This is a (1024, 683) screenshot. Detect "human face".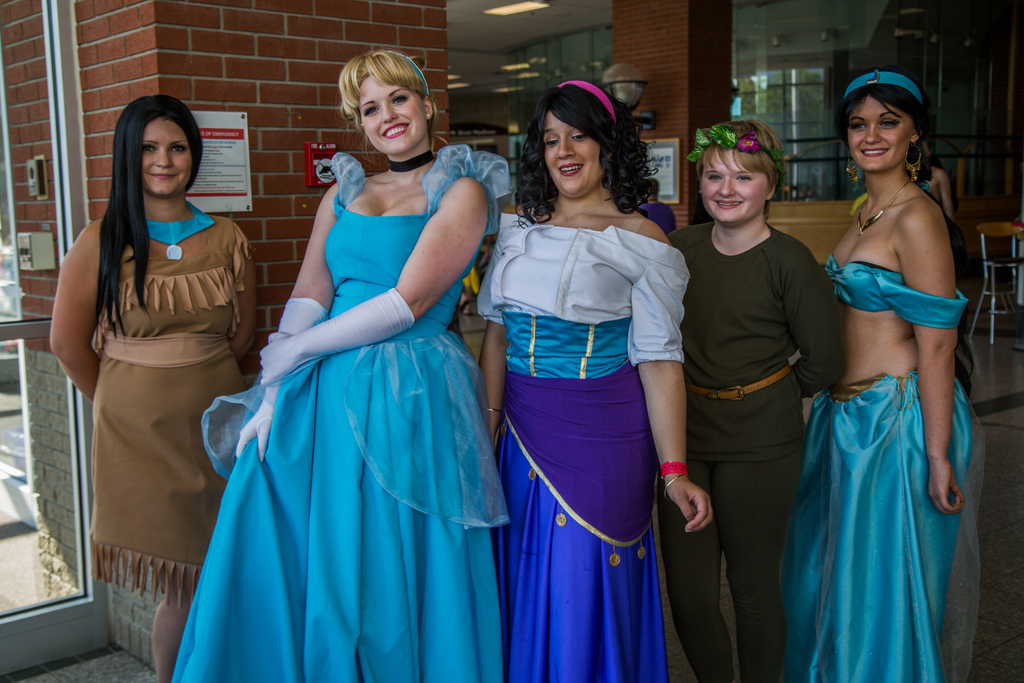
[143,117,191,198].
